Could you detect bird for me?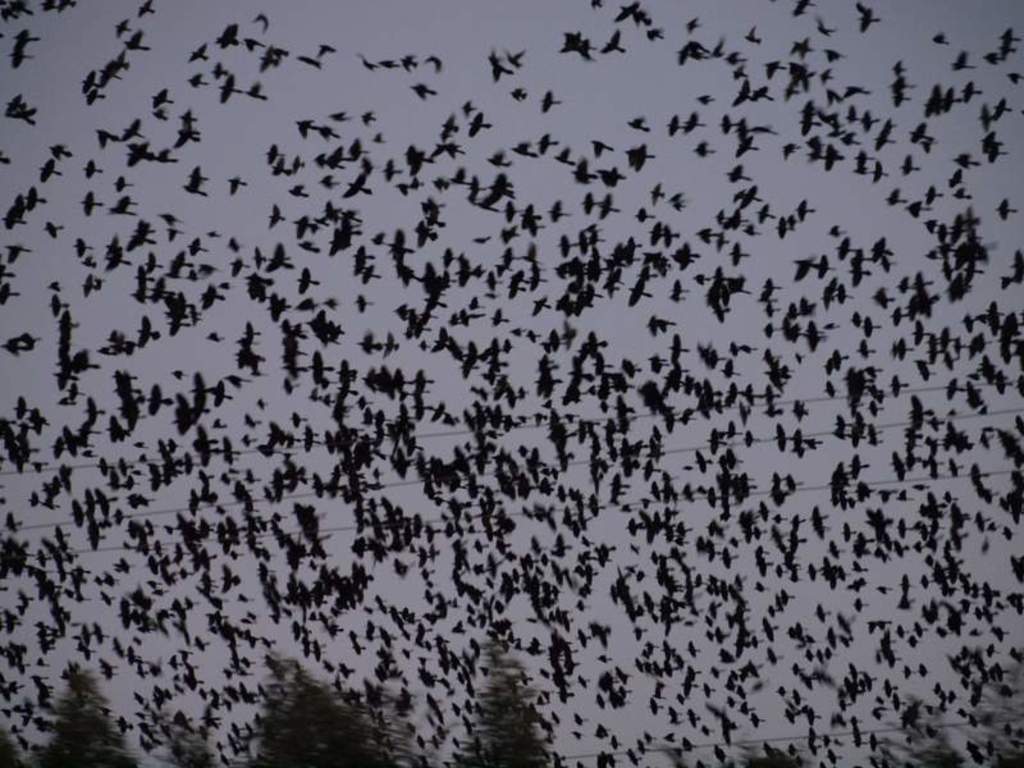
Detection result: locate(225, 174, 252, 193).
